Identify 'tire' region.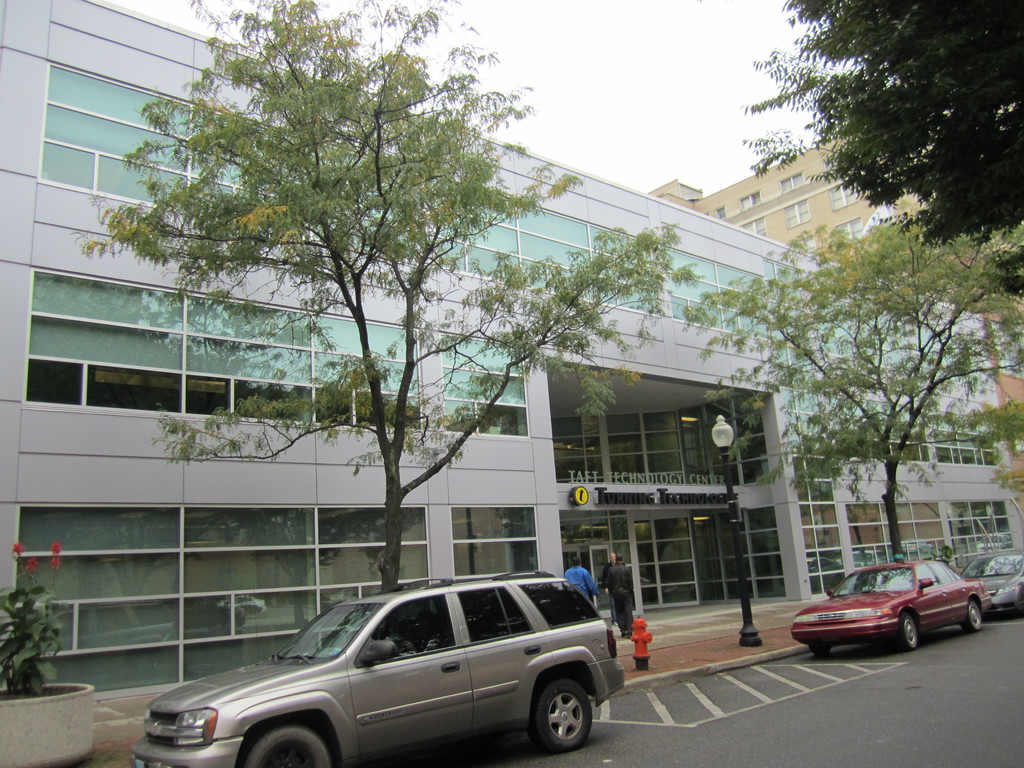
Region: region(895, 611, 922, 651).
